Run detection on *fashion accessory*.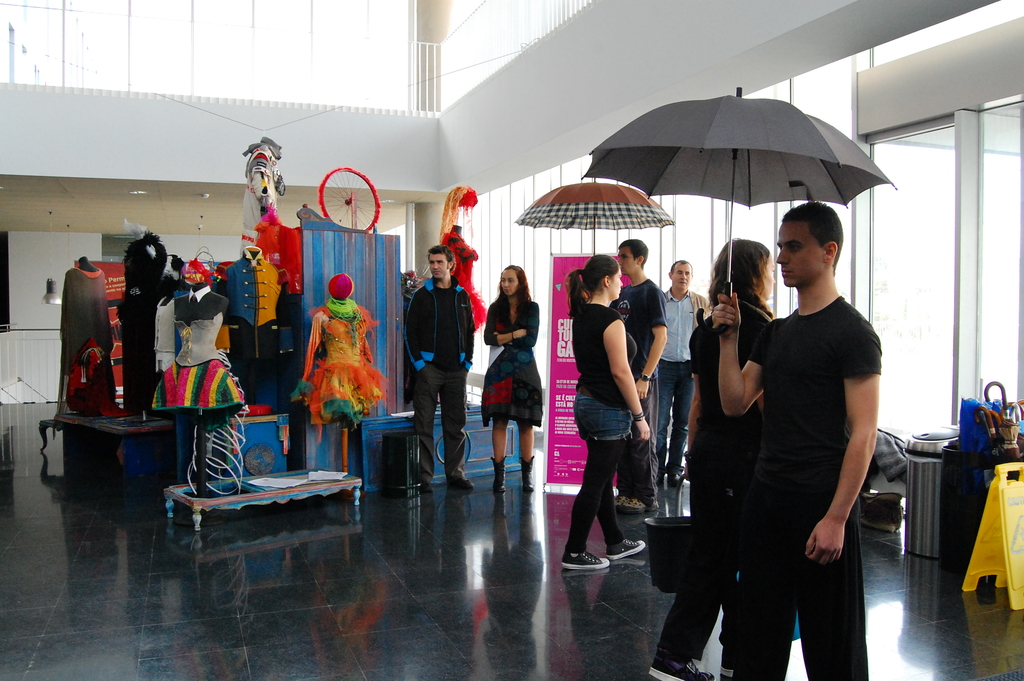
Result: <box>637,373,650,379</box>.
